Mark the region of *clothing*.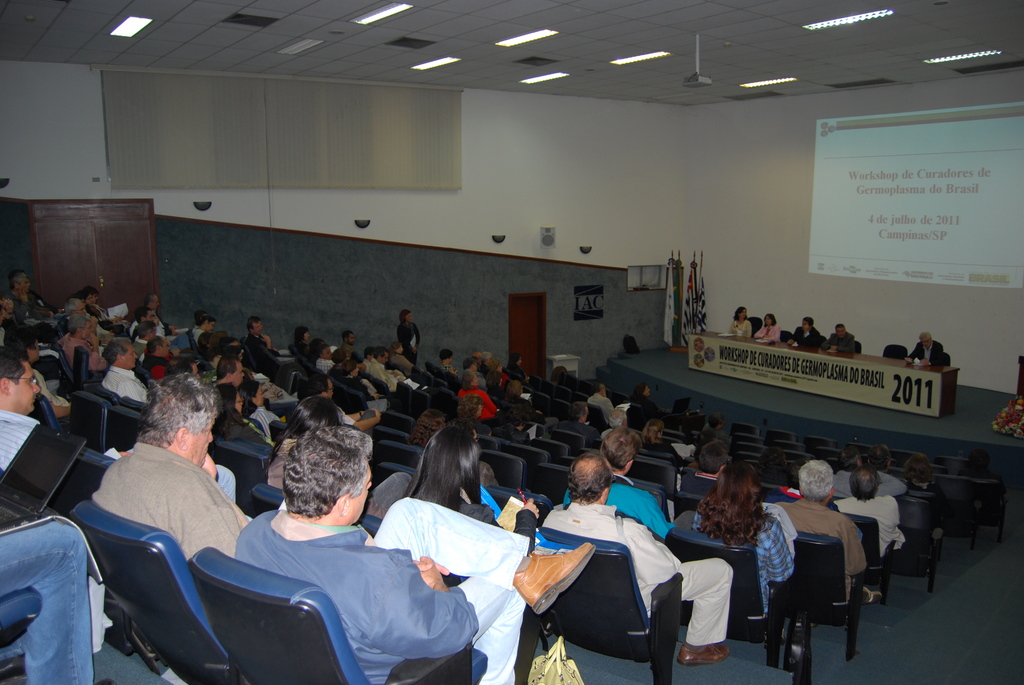
Region: 538/493/732/643.
